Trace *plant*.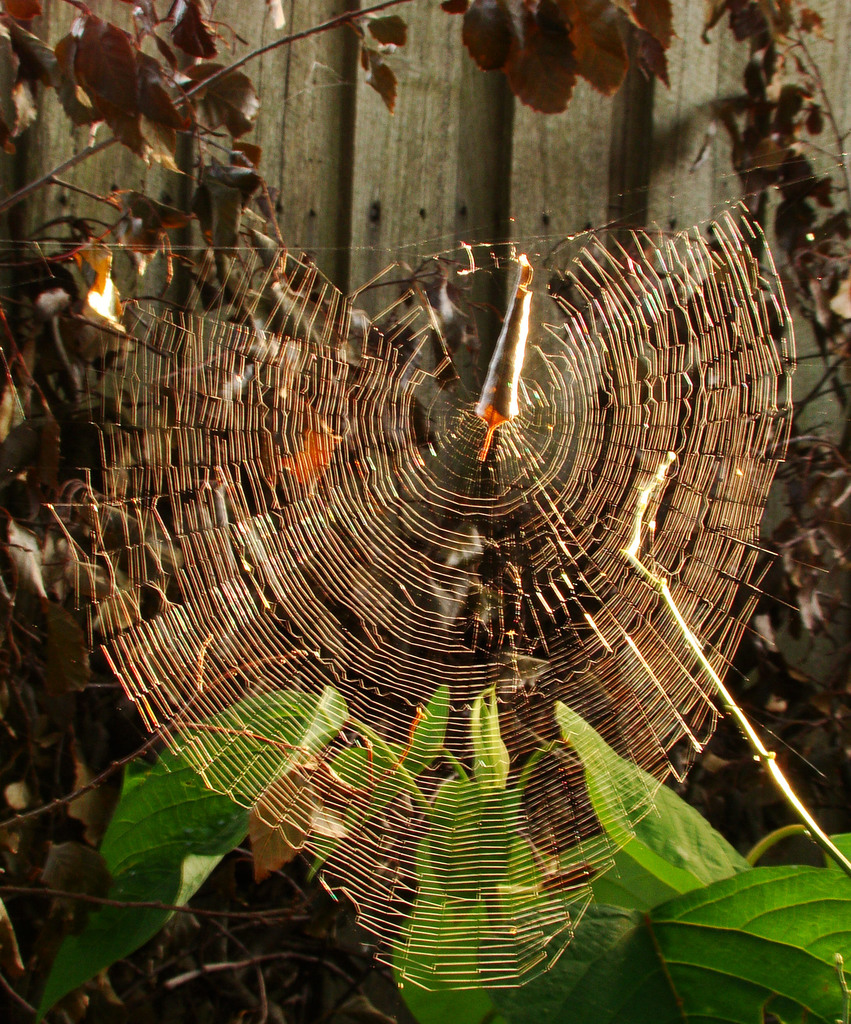
Traced to select_region(30, 676, 850, 1023).
